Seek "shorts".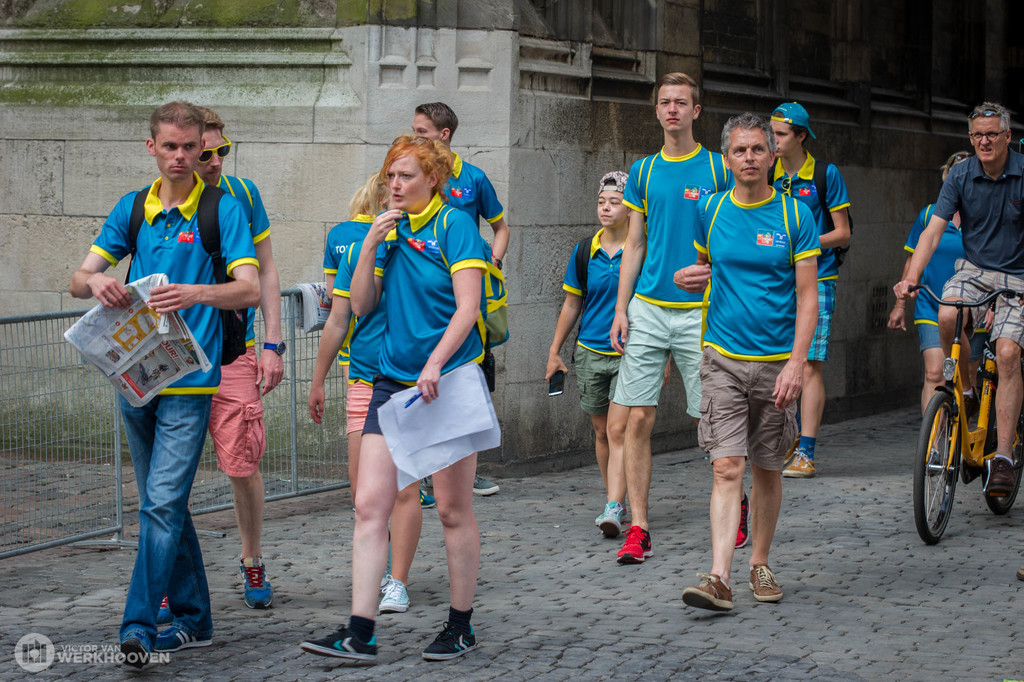
<bbox>699, 346, 796, 464</bbox>.
